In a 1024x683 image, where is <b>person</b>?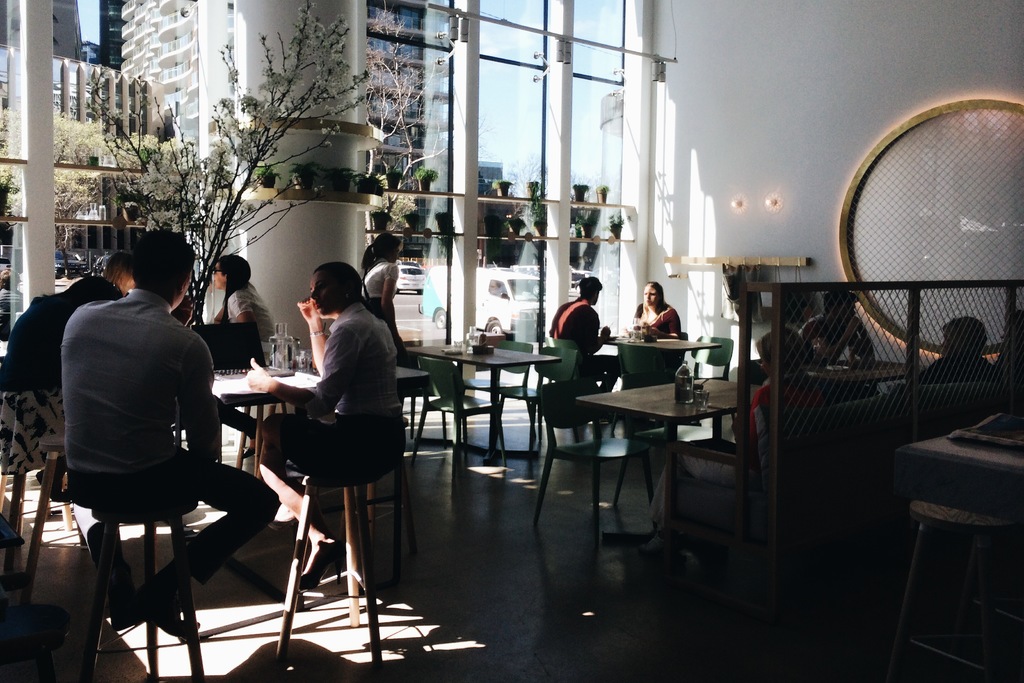
{"left": 685, "top": 324, "right": 814, "bottom": 463}.
